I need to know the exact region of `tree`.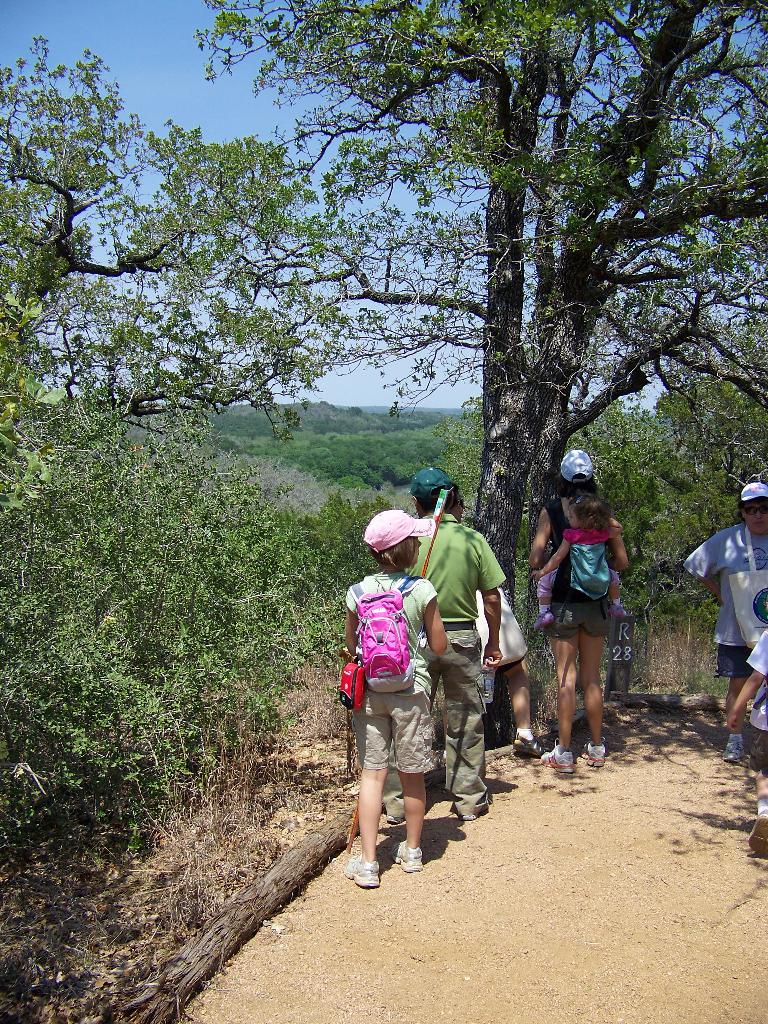
Region: [0, 32, 364, 868].
